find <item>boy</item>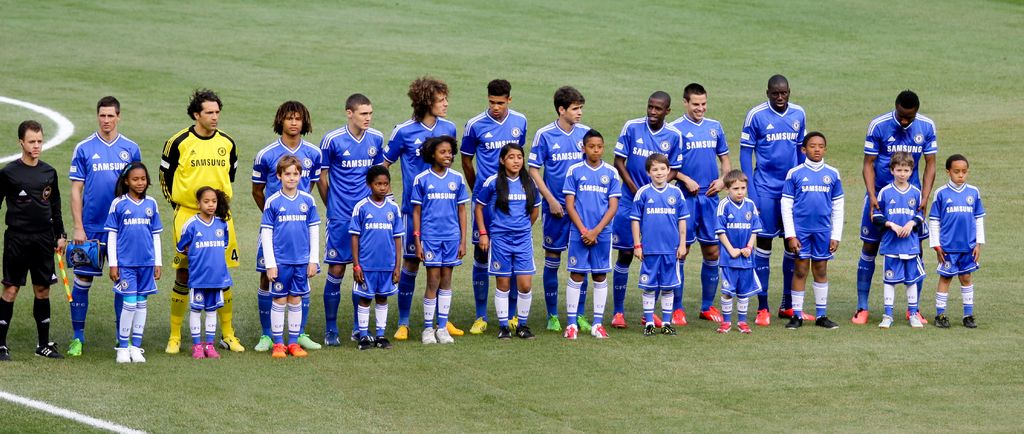
(561,133,620,340)
